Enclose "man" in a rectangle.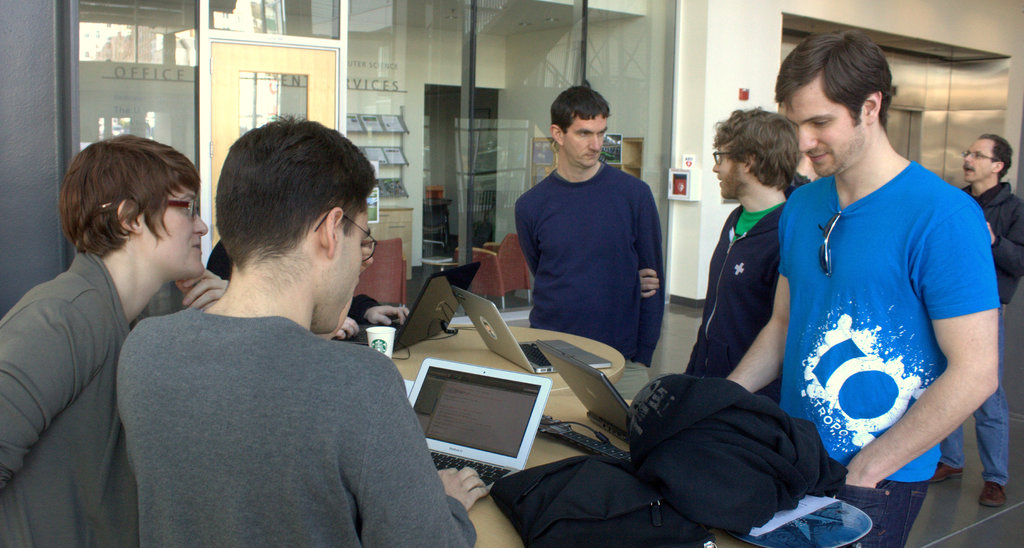
detection(711, 19, 1007, 547).
